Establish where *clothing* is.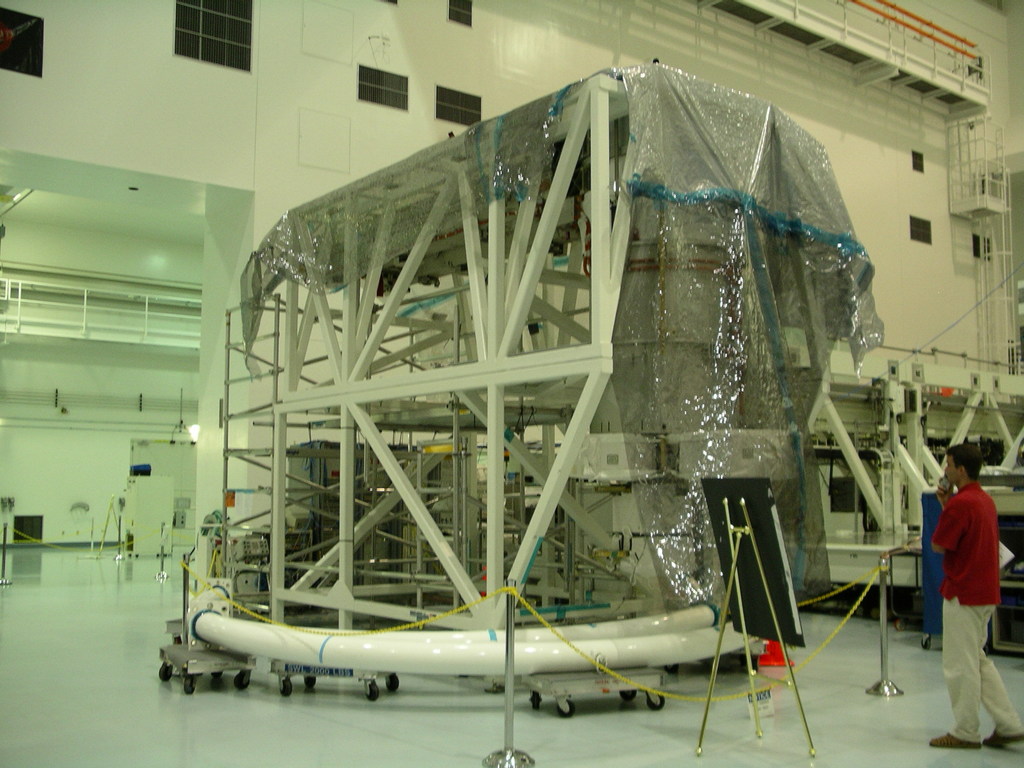
Established at bbox=(908, 449, 1002, 726).
